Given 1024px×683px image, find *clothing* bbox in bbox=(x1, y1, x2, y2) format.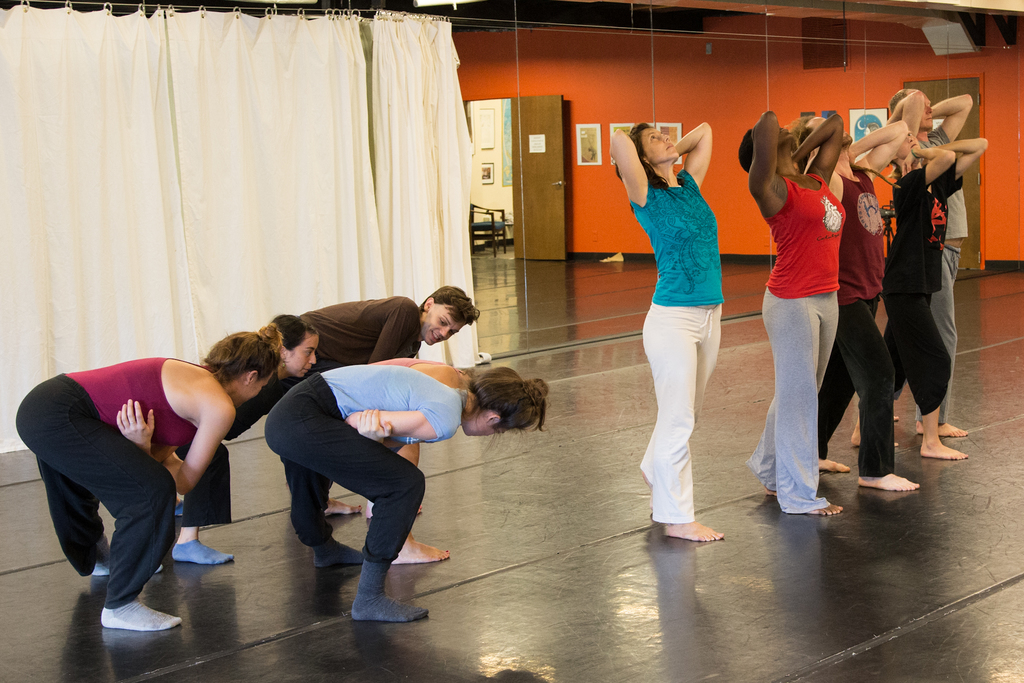
bbox=(171, 370, 284, 523).
